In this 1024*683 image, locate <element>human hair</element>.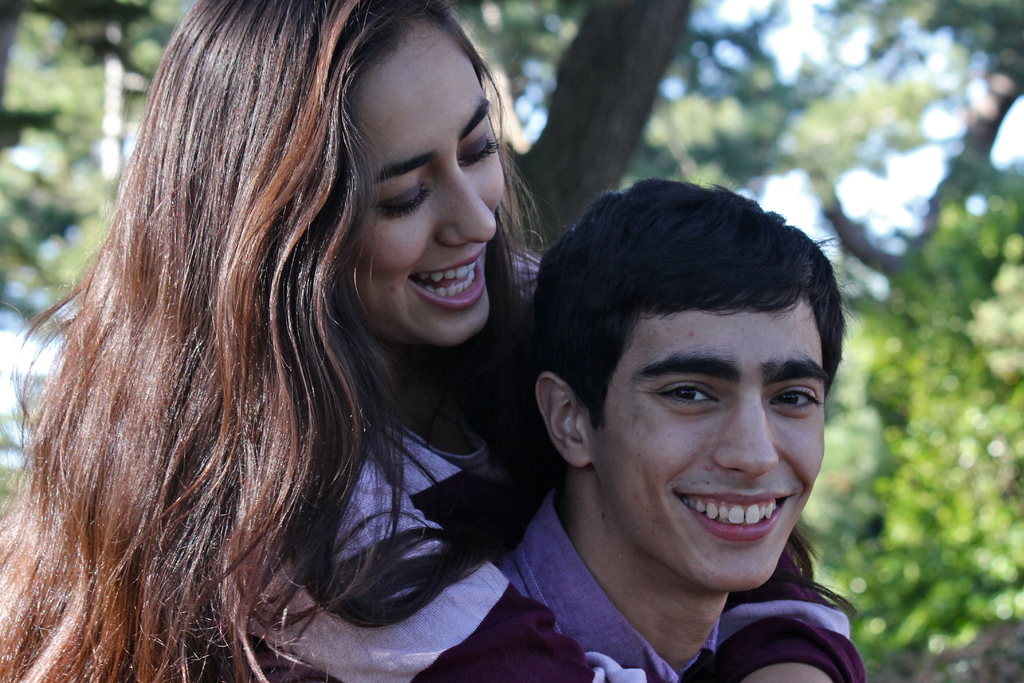
Bounding box: <region>35, 11, 598, 682</region>.
